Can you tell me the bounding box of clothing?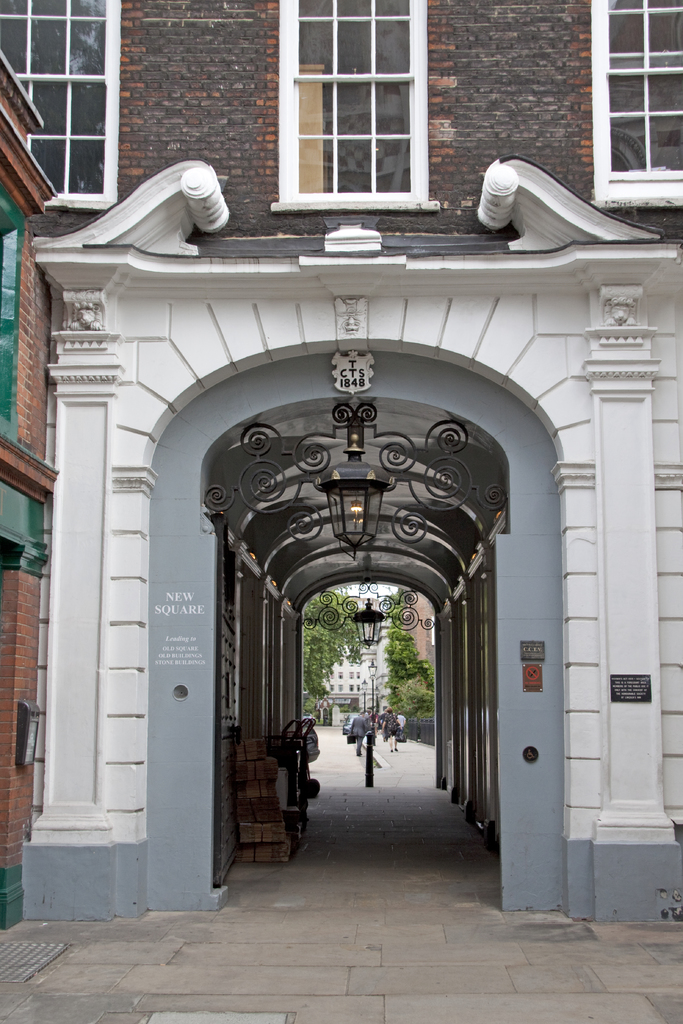
(left=376, top=710, right=383, bottom=724).
